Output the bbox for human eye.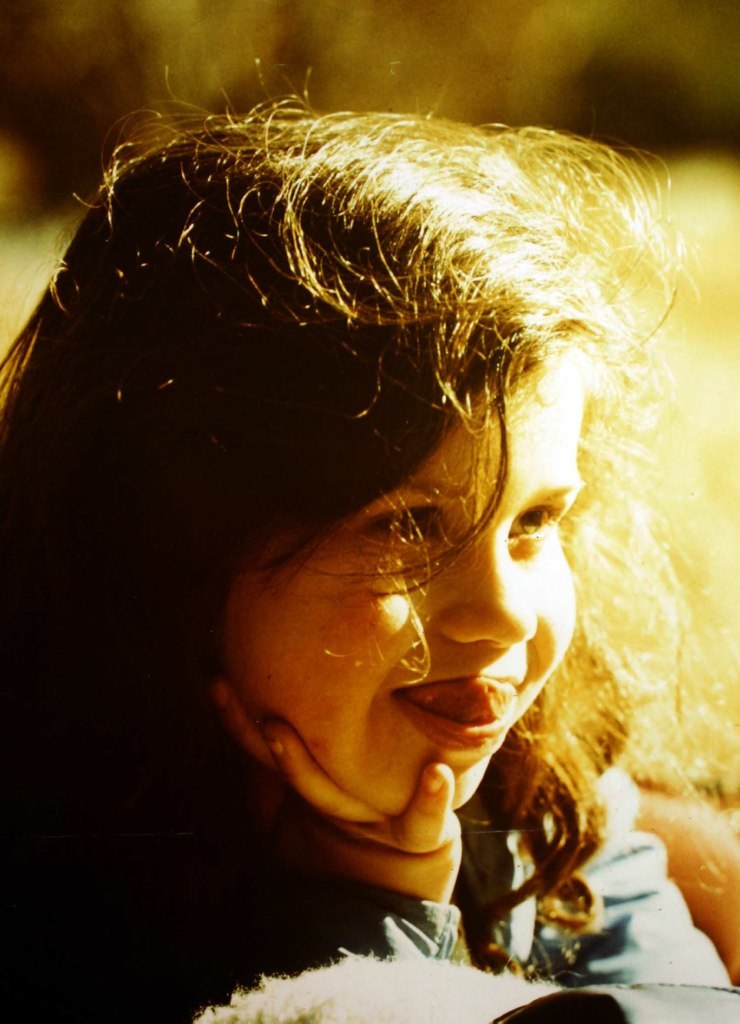
Rect(362, 503, 441, 546).
